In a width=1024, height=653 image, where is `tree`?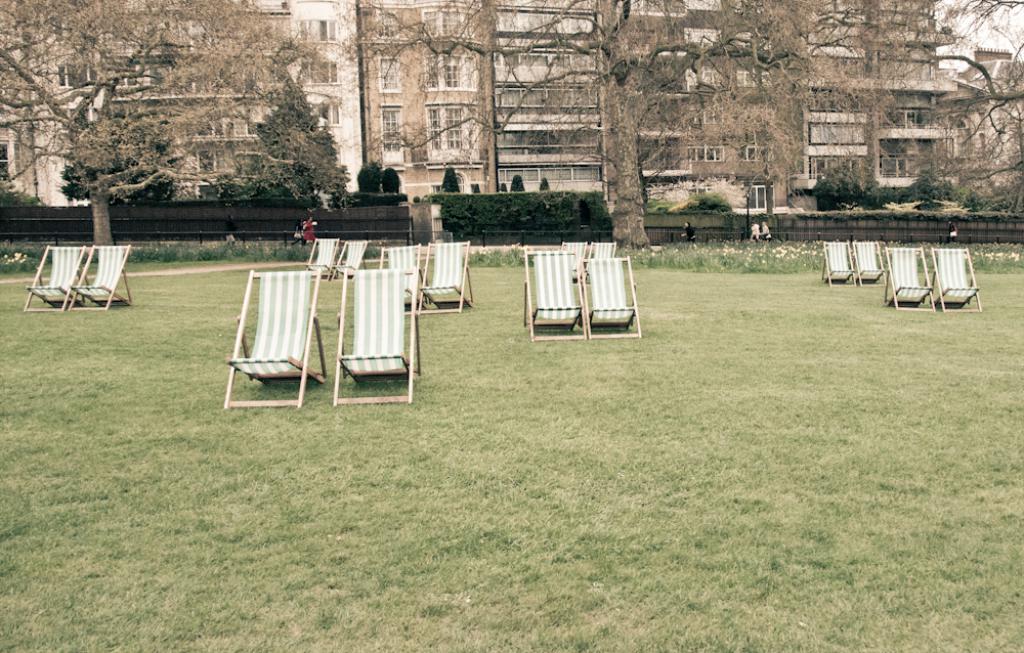
pyautogui.locateOnScreen(865, 0, 1023, 240).
